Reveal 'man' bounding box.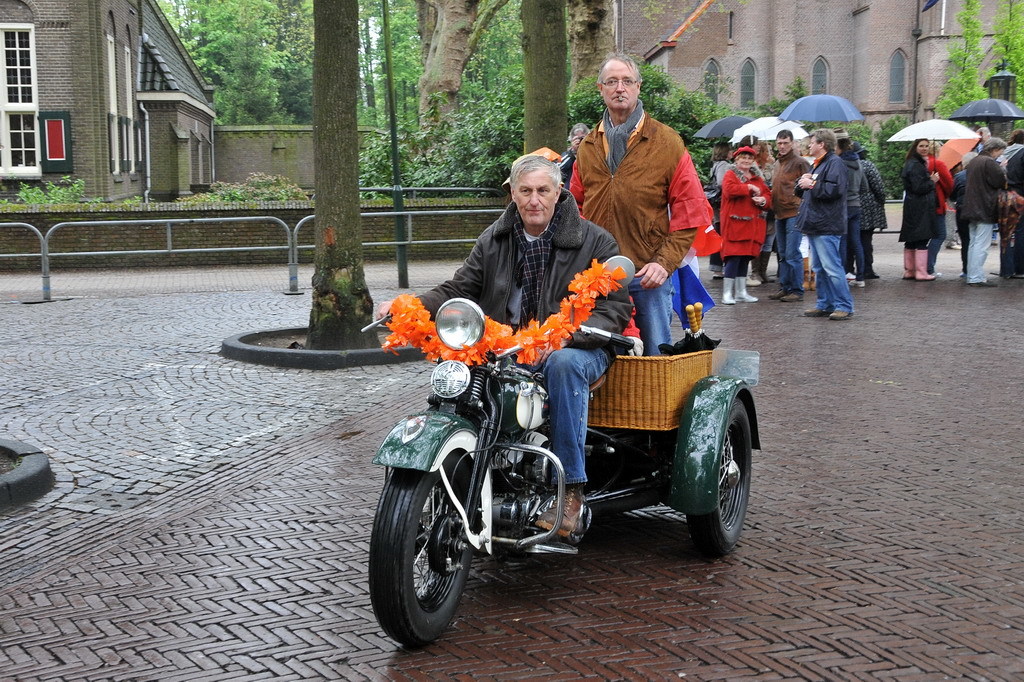
Revealed: [left=574, top=61, right=718, bottom=365].
